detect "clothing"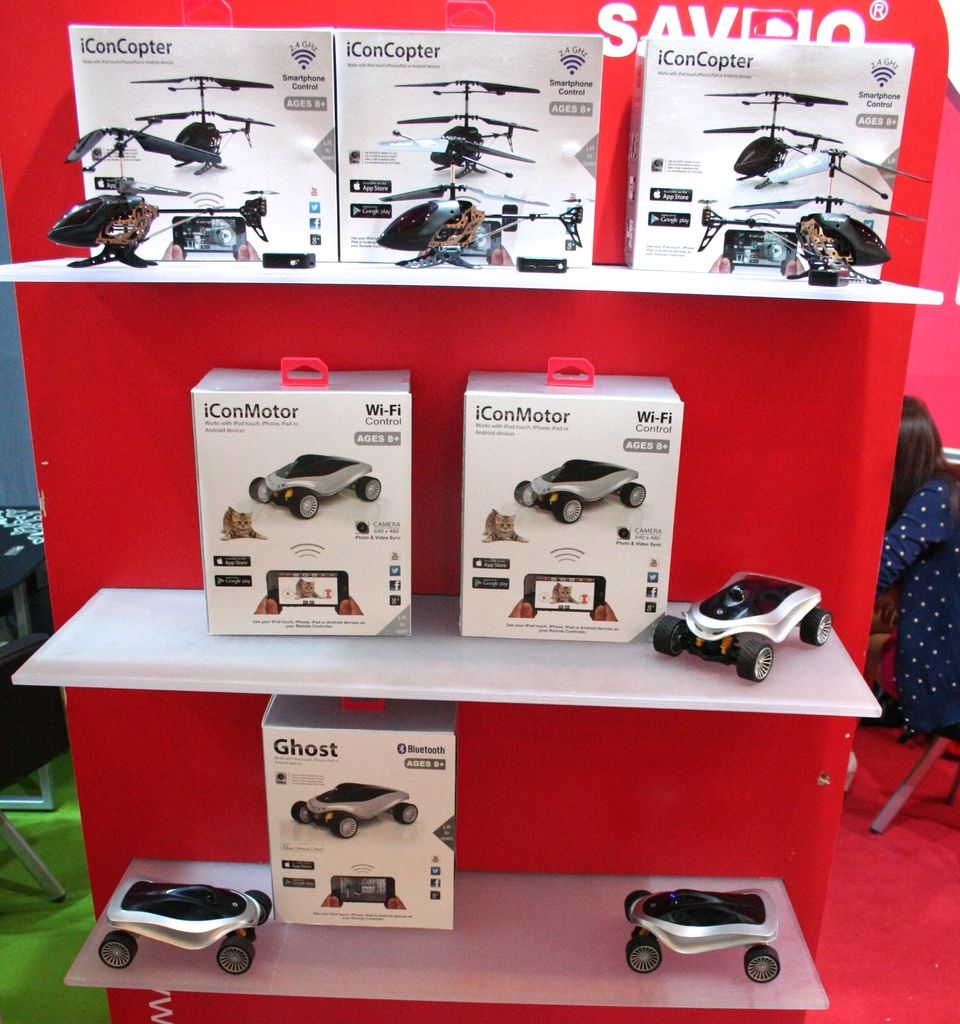
left=872, top=463, right=959, bottom=748
